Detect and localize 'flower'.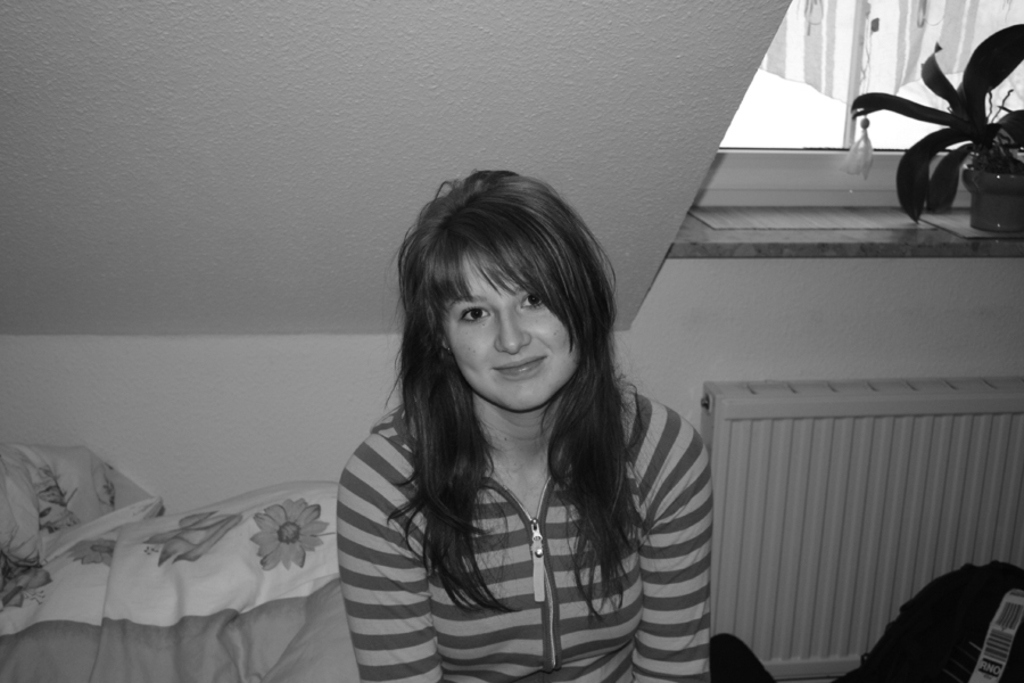
Localized at 0:554:49:611.
